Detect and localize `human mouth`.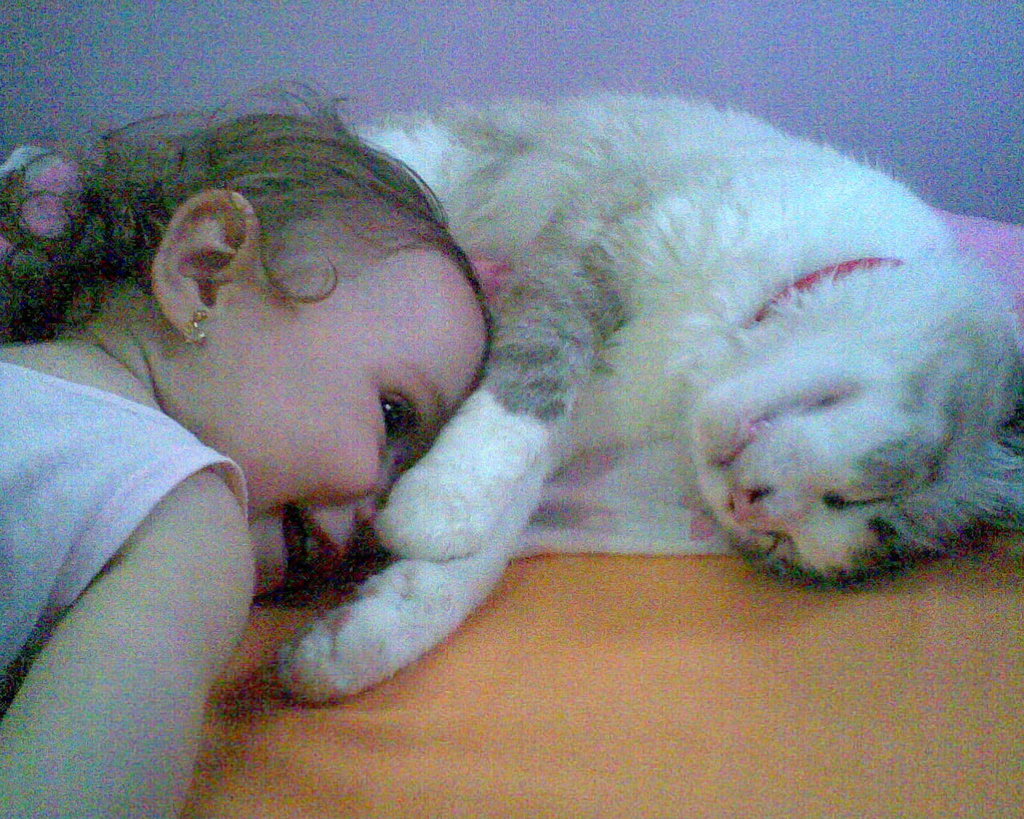
Localized at {"left": 280, "top": 502, "right": 345, "bottom": 589}.
